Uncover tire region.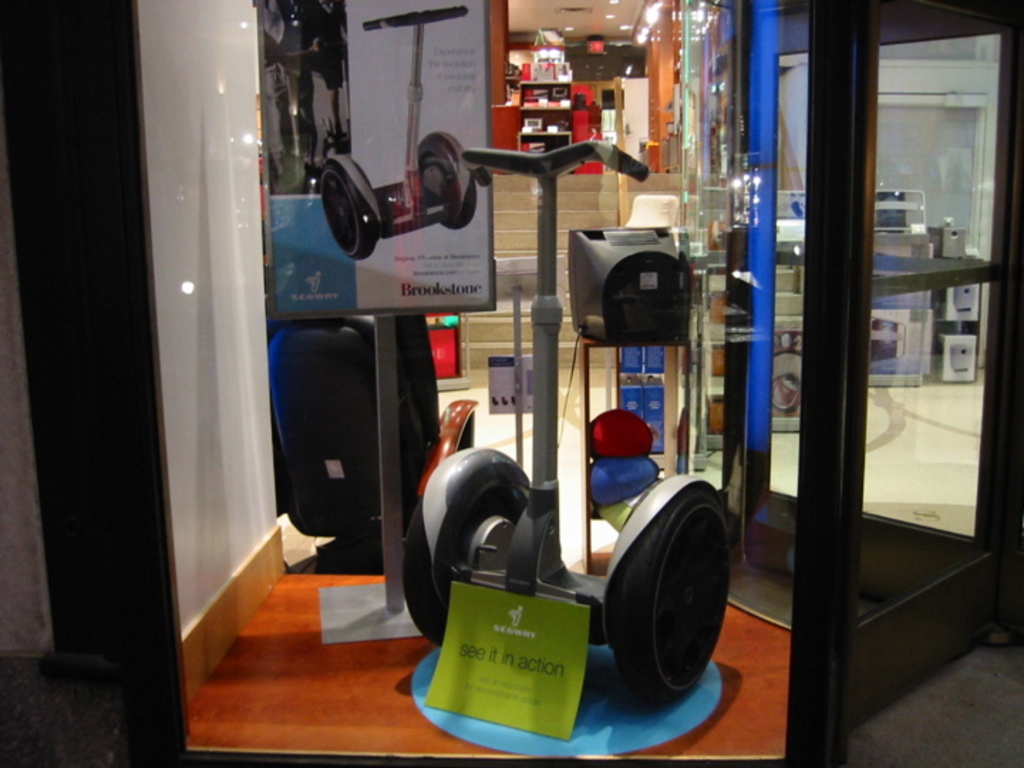
Uncovered: left=590, top=459, right=715, bottom=703.
